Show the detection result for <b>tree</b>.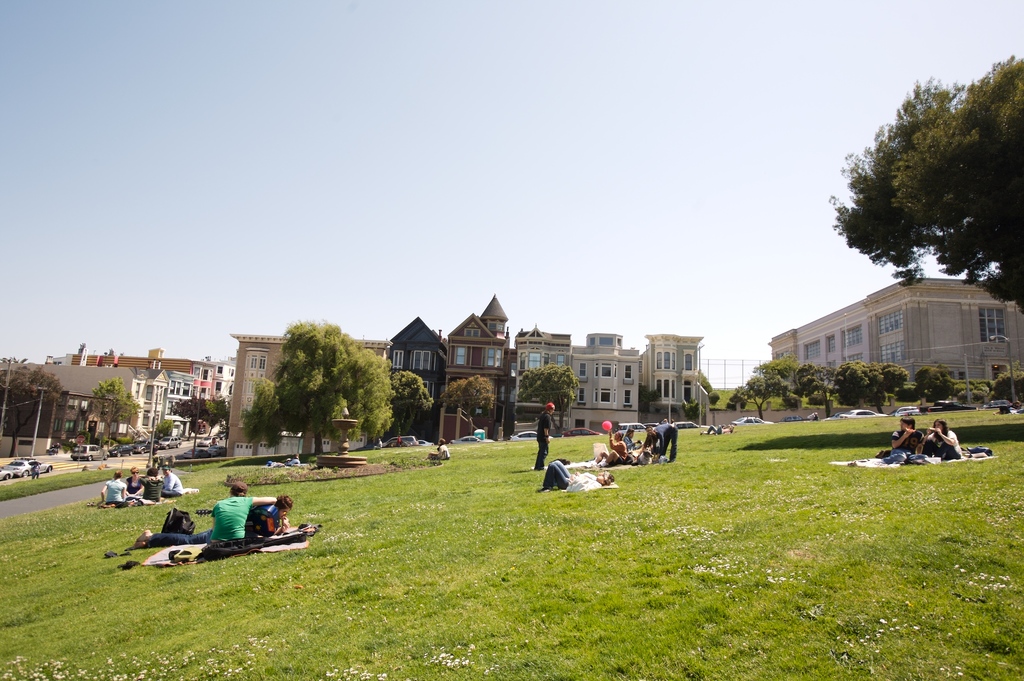
(x1=91, y1=380, x2=151, y2=441).
